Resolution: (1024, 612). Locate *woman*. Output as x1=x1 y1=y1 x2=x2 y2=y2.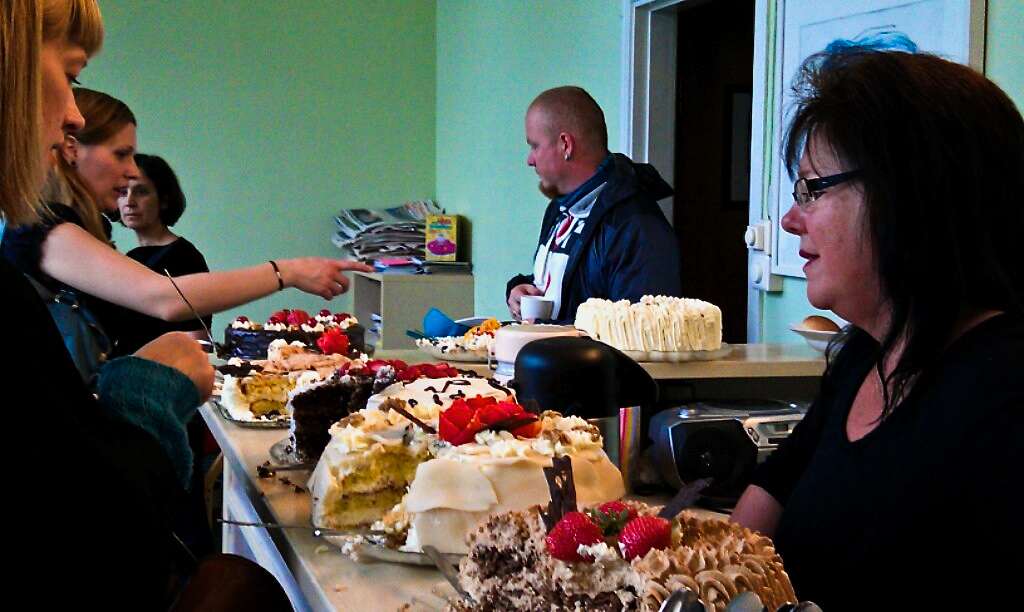
x1=98 y1=157 x2=210 y2=361.
